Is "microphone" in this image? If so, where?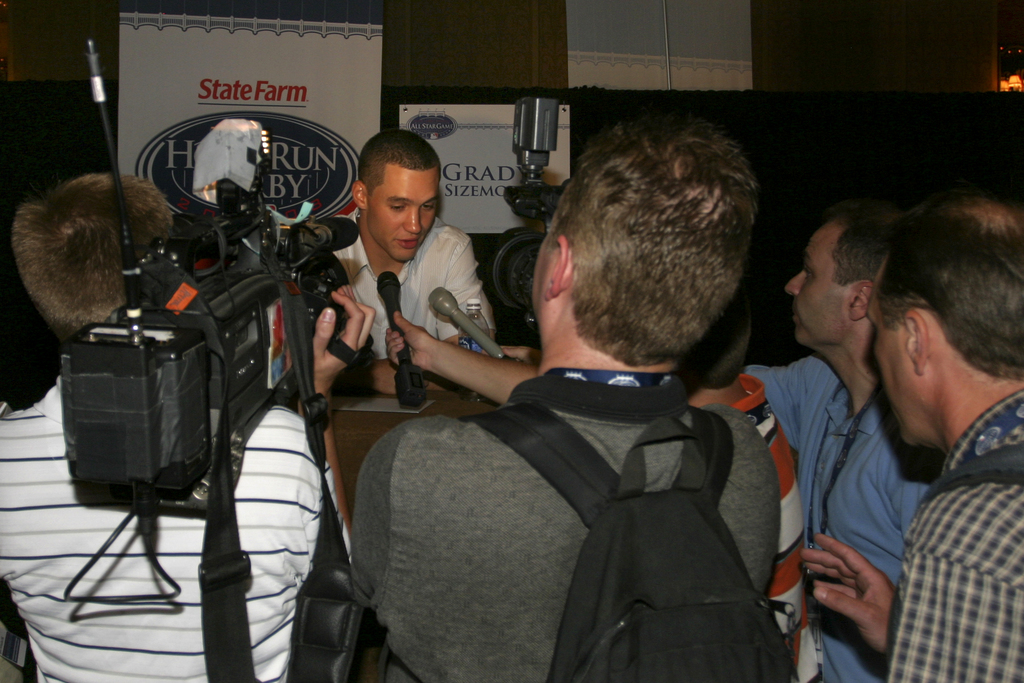
Yes, at (379,272,410,359).
